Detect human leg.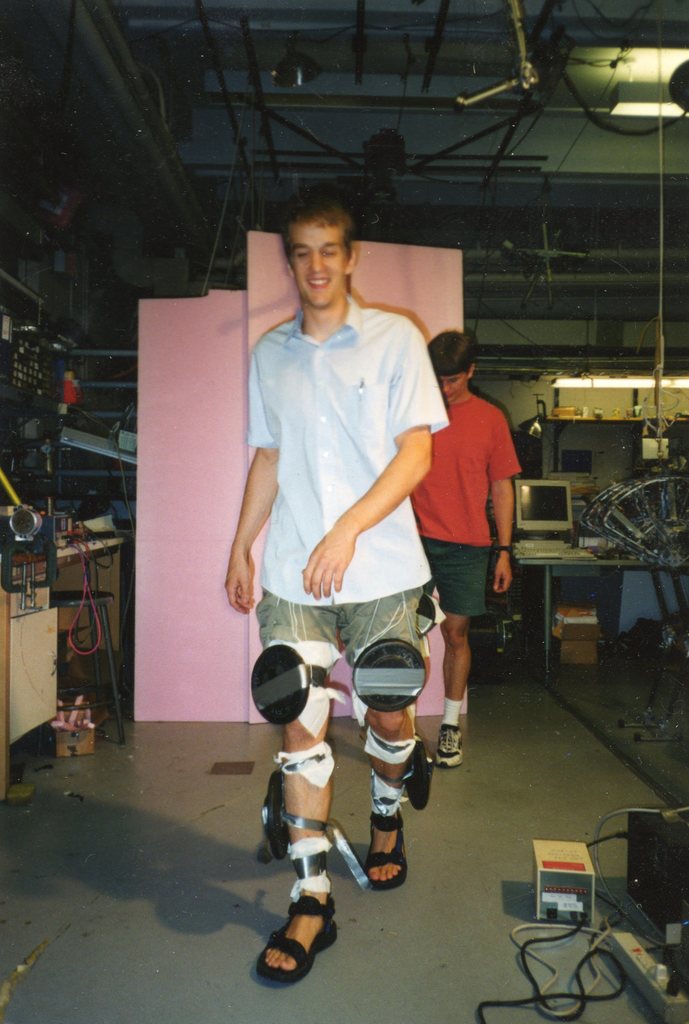
Detected at select_region(437, 548, 481, 762).
